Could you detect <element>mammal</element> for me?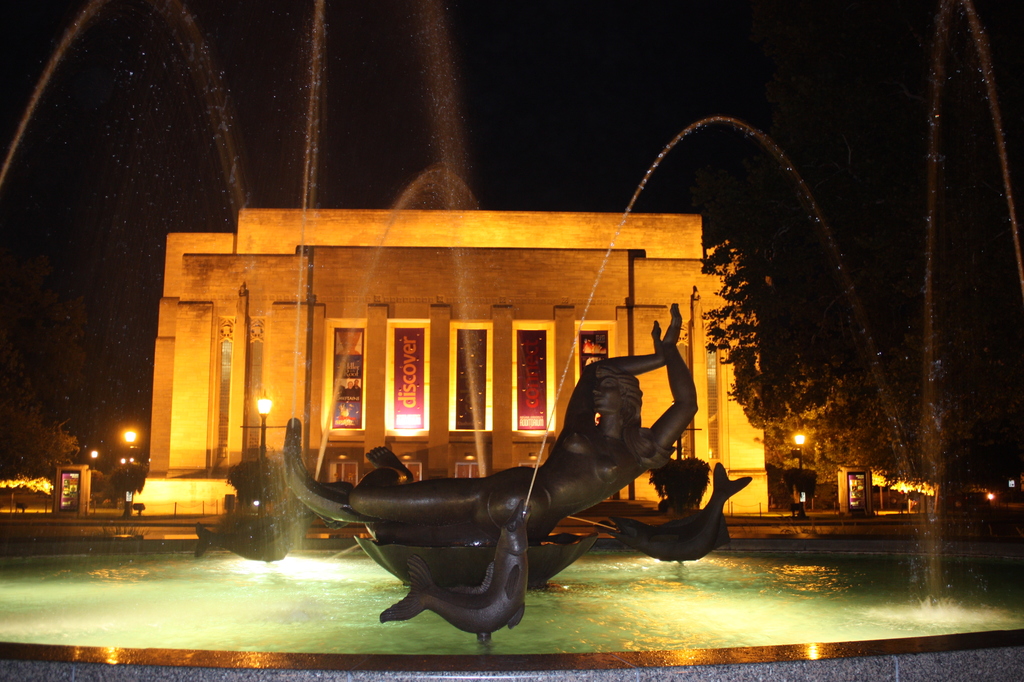
Detection result: BBox(343, 309, 700, 629).
